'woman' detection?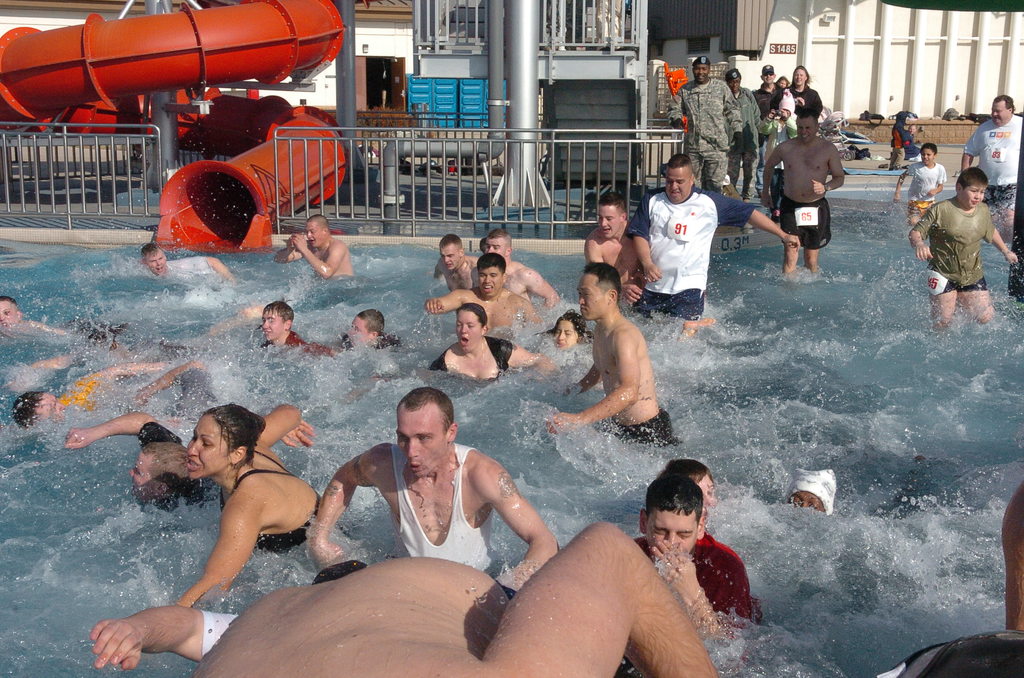
bbox=[538, 312, 593, 351]
